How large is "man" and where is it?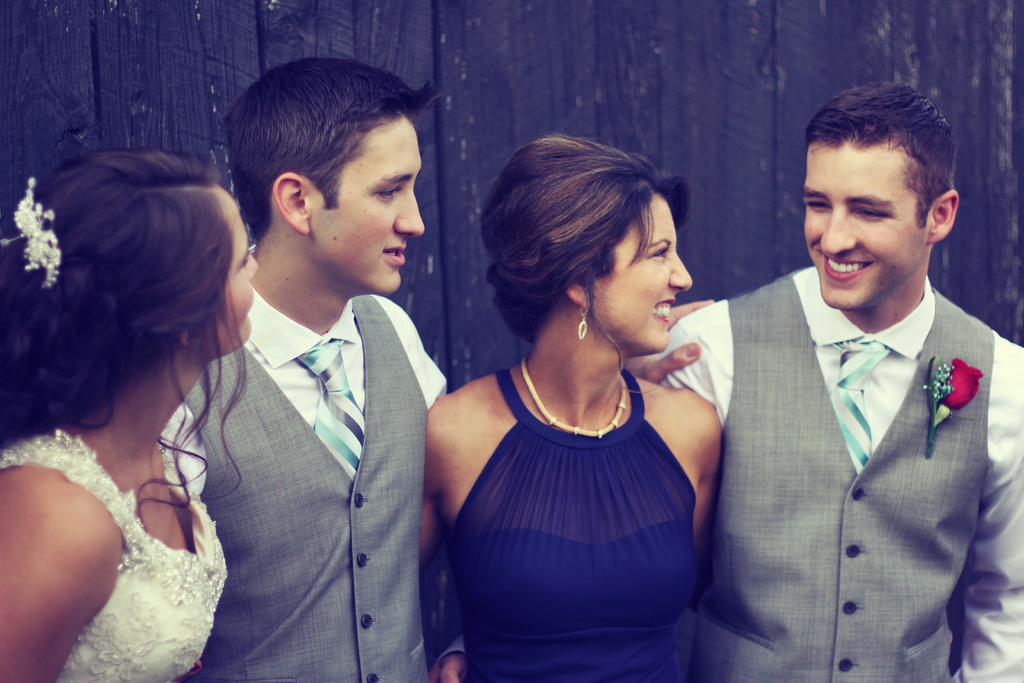
Bounding box: rect(652, 94, 1008, 673).
